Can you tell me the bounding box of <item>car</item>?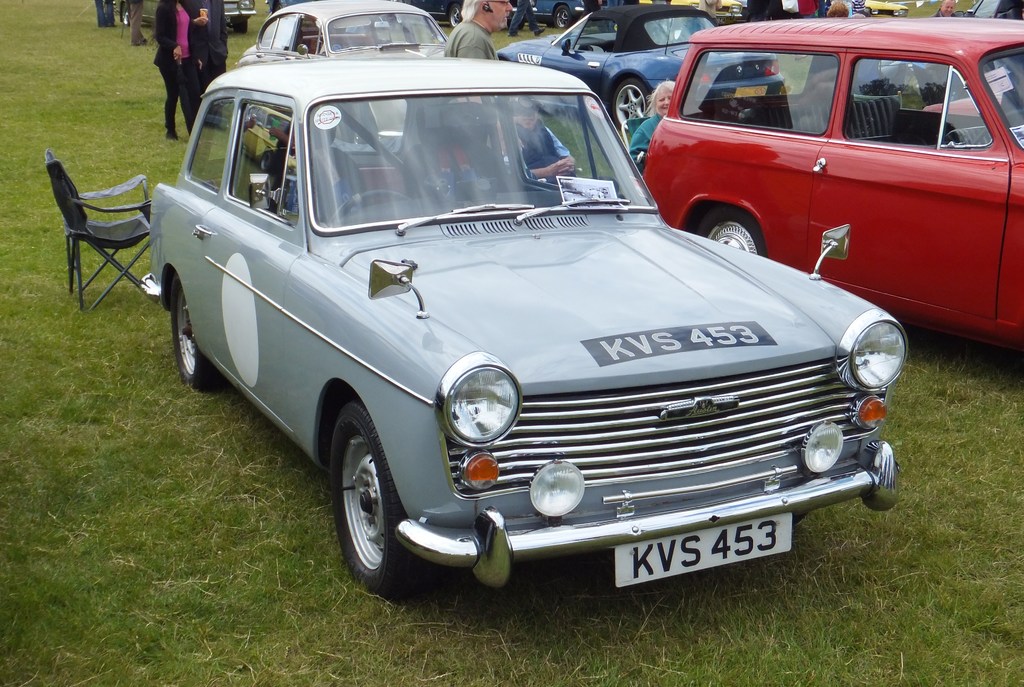
bbox=[641, 17, 1023, 352].
